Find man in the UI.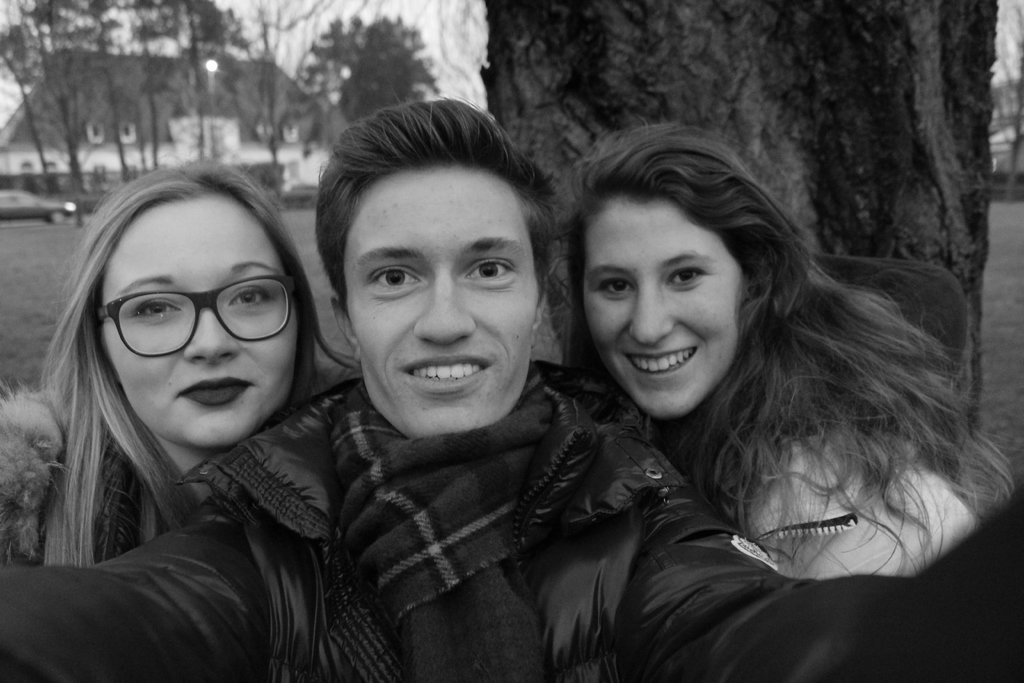
UI element at 0:97:1023:682.
